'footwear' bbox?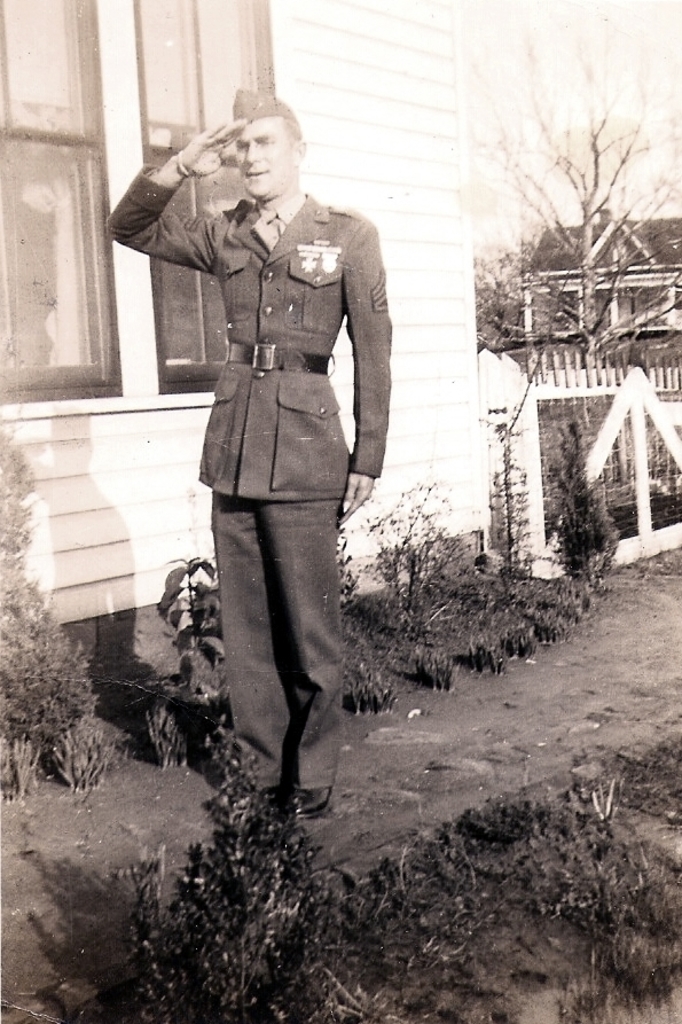
(left=290, top=787, right=330, bottom=819)
